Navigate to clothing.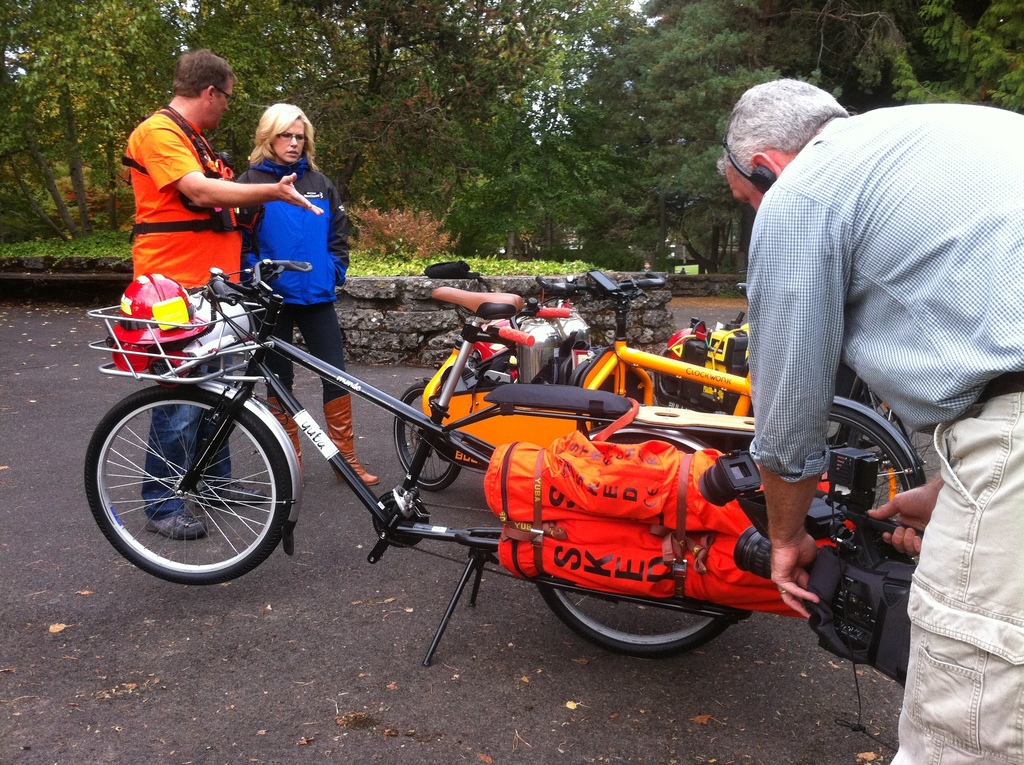
Navigation target: (x1=264, y1=305, x2=342, y2=389).
